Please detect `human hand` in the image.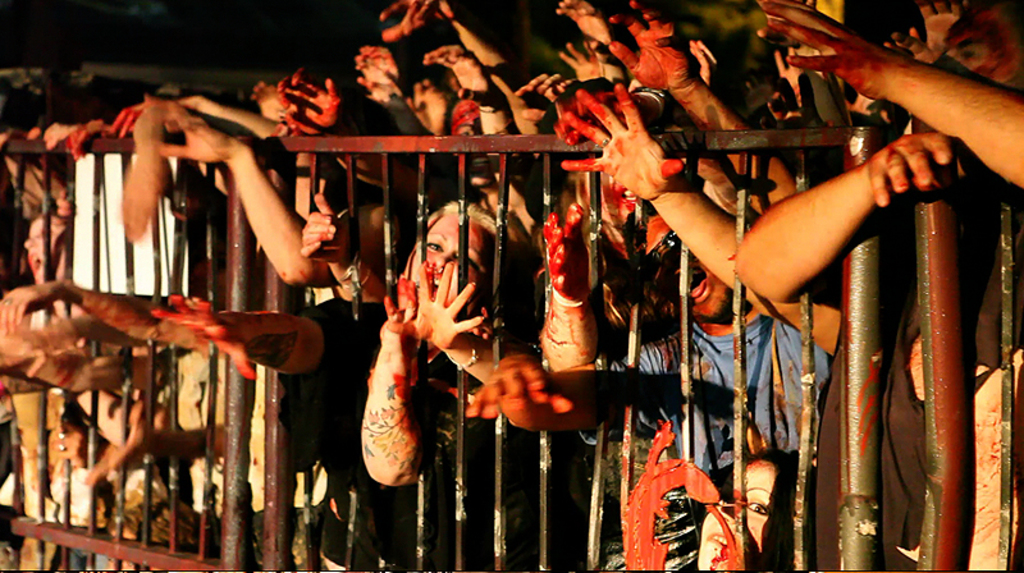
(left=402, top=77, right=451, bottom=141).
